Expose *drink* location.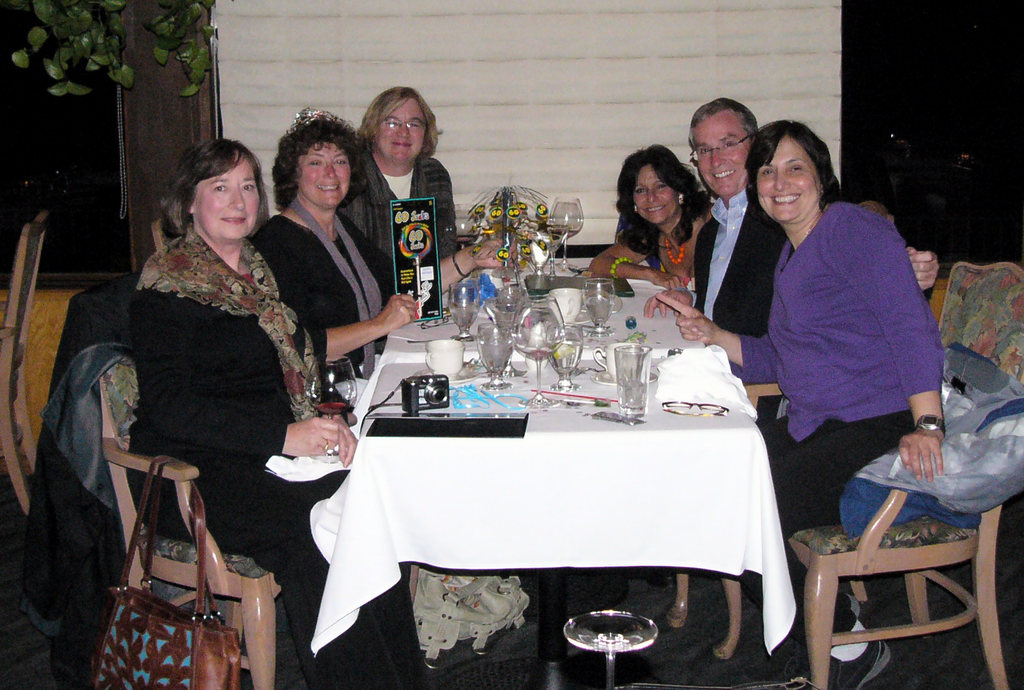
Exposed at BBox(554, 228, 583, 239).
